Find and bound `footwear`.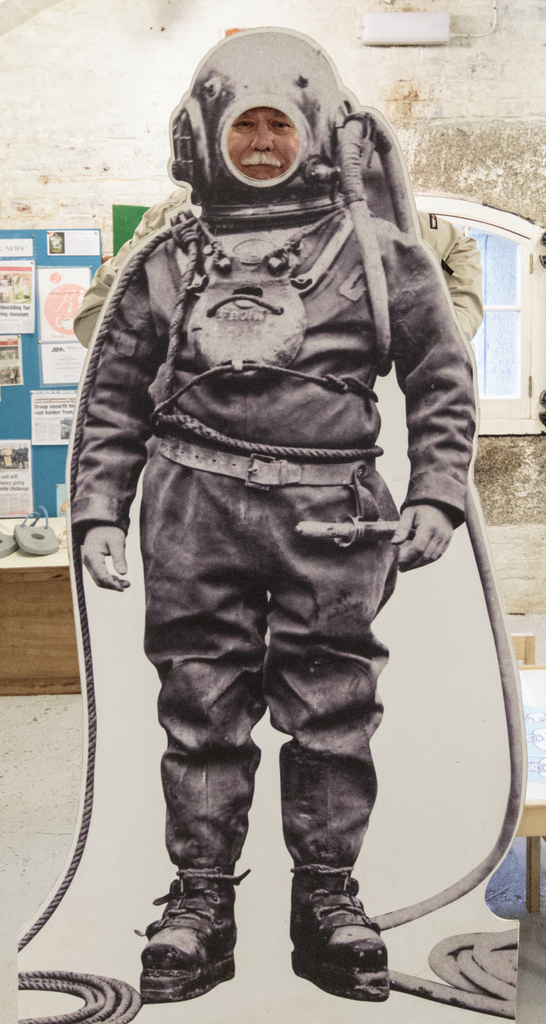
Bound: region(286, 870, 384, 1008).
